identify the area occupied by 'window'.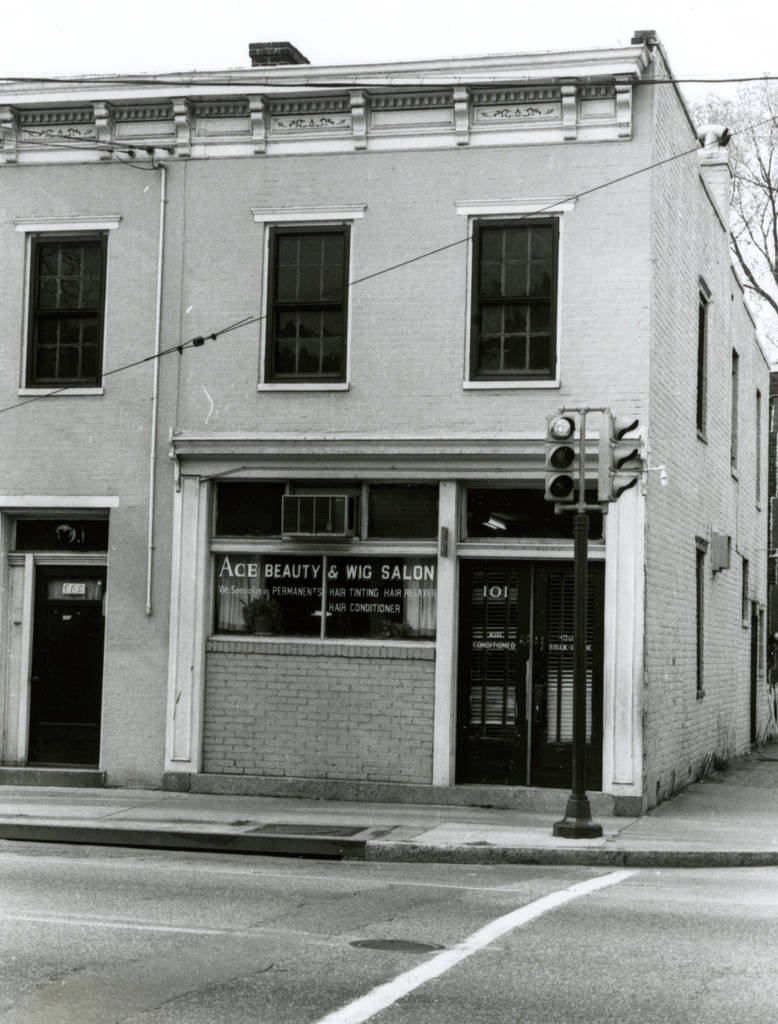
Area: pyautogui.locateOnScreen(726, 349, 742, 478).
